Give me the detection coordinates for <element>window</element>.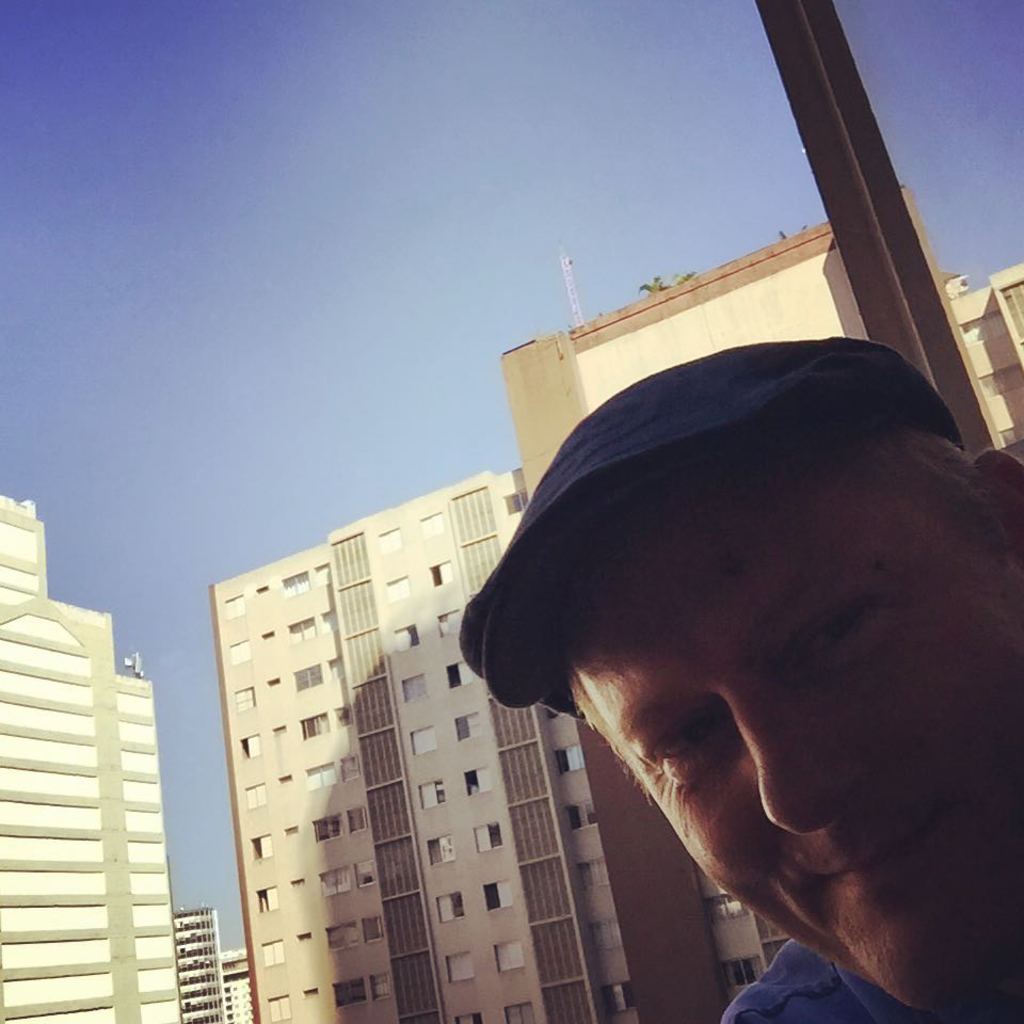
box=[558, 740, 582, 769].
